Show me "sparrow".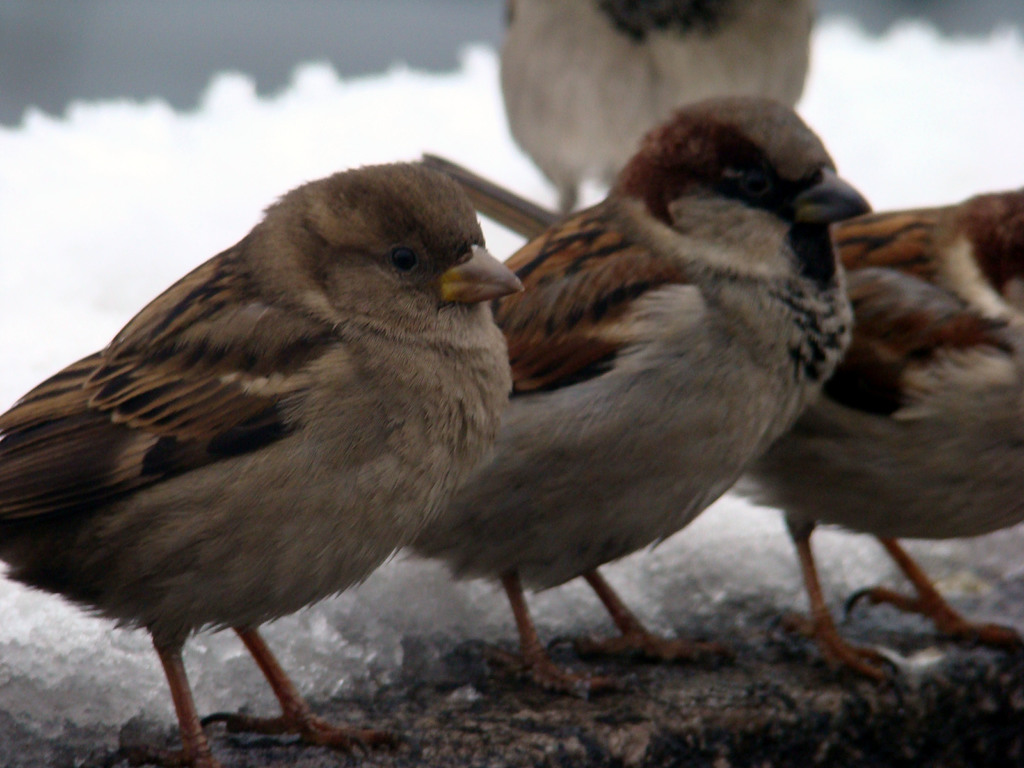
"sparrow" is here: box(425, 151, 1023, 678).
